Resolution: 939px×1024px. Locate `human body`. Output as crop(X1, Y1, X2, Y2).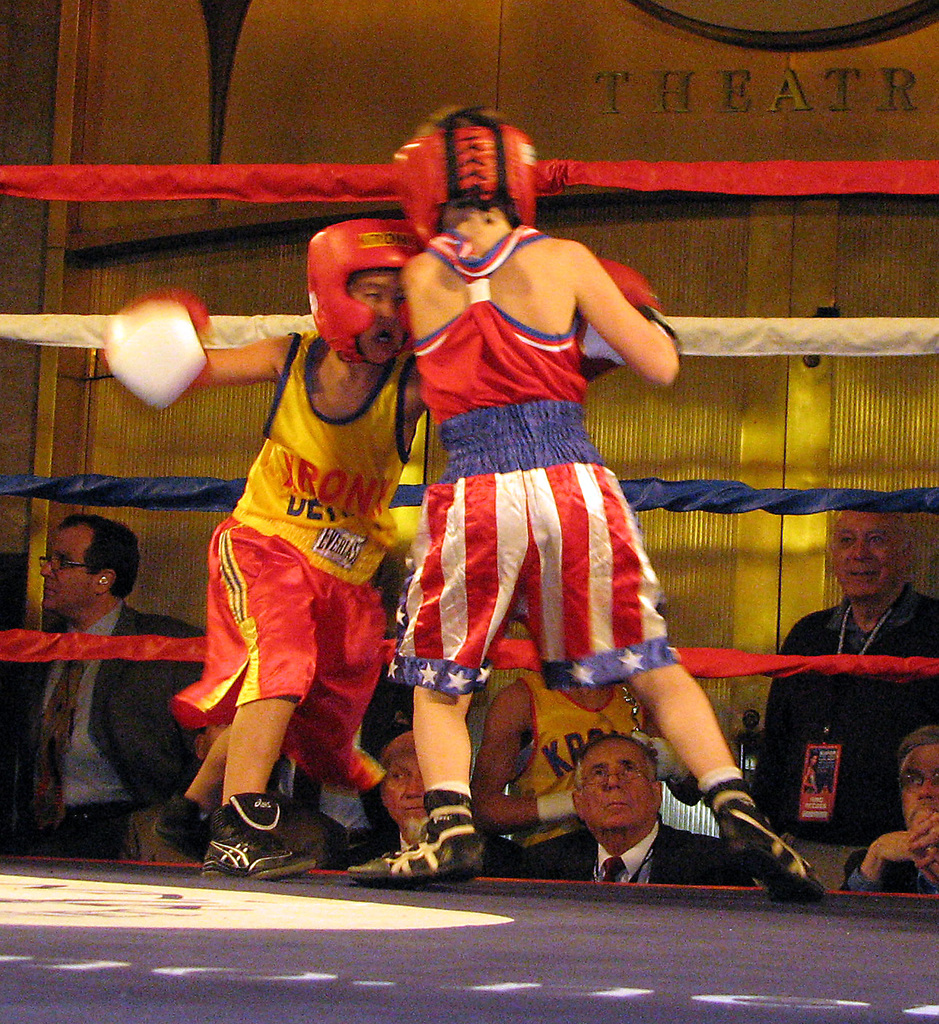
crop(849, 809, 938, 891).
